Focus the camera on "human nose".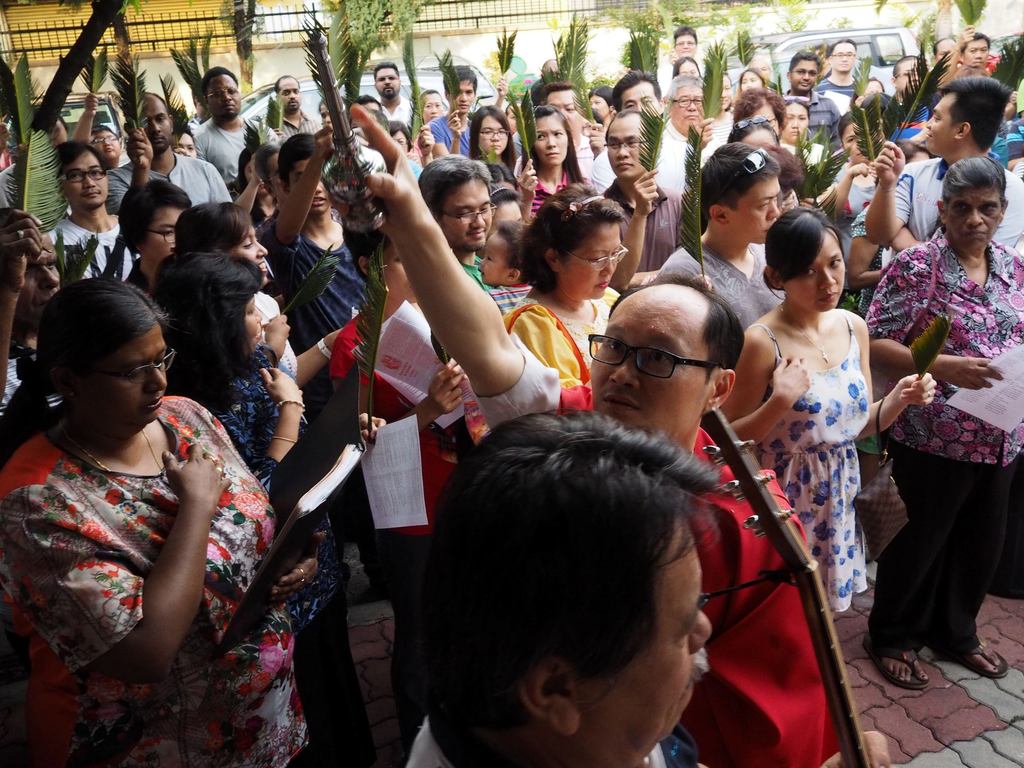
Focus region: (left=744, top=80, right=754, bottom=89).
